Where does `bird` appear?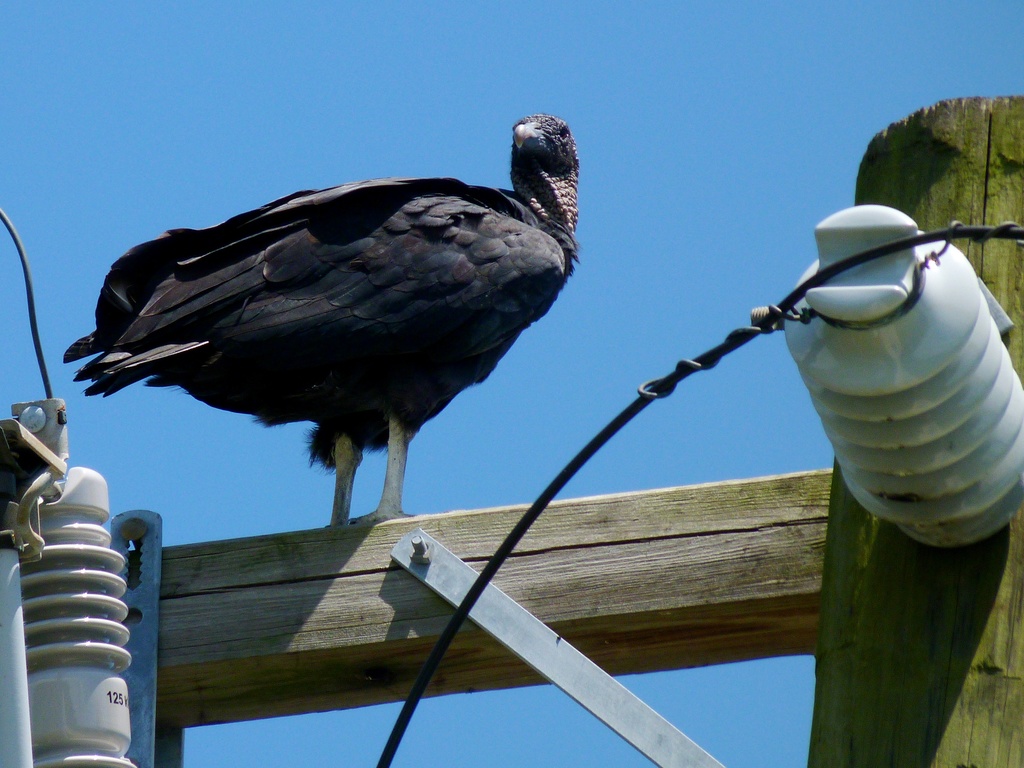
Appears at BBox(48, 129, 607, 567).
